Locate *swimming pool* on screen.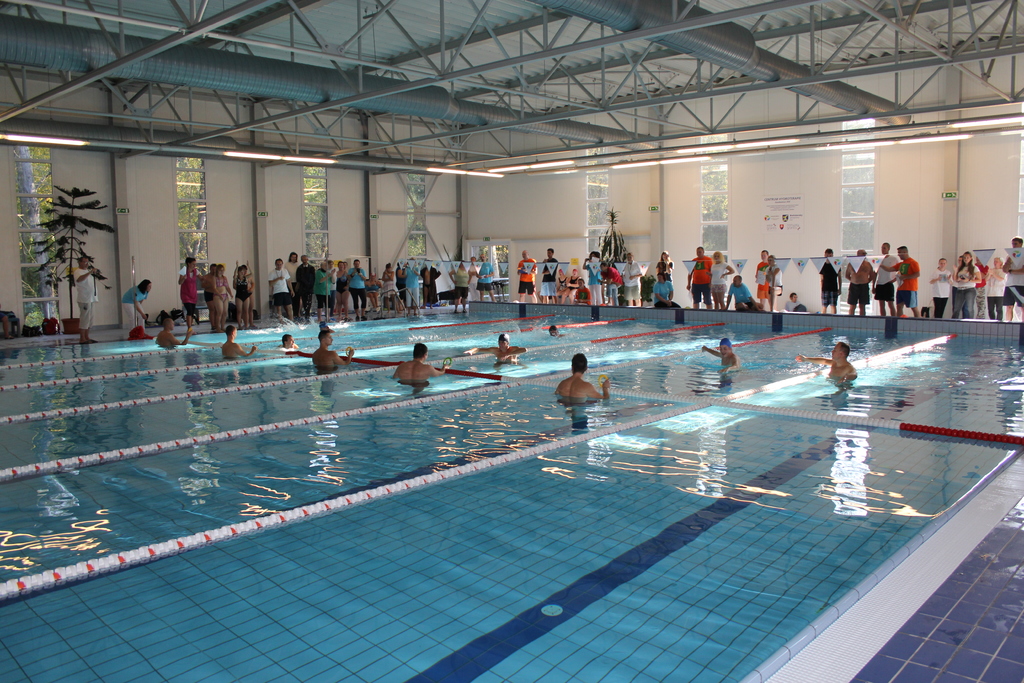
On screen at {"x1": 15, "y1": 286, "x2": 929, "y2": 646}.
